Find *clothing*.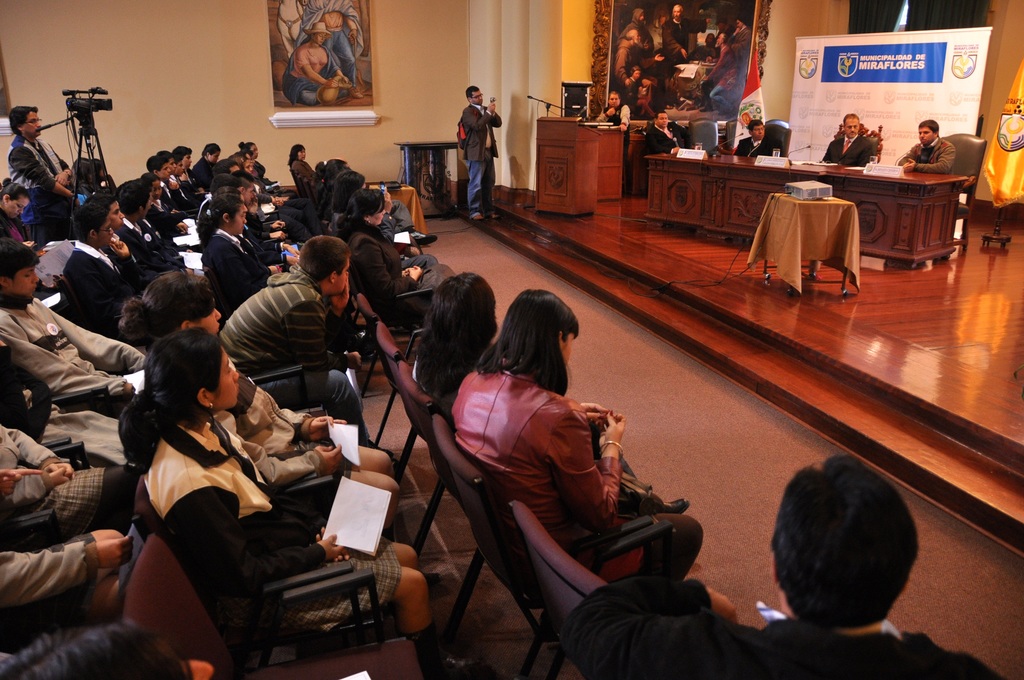
detection(448, 99, 506, 215).
